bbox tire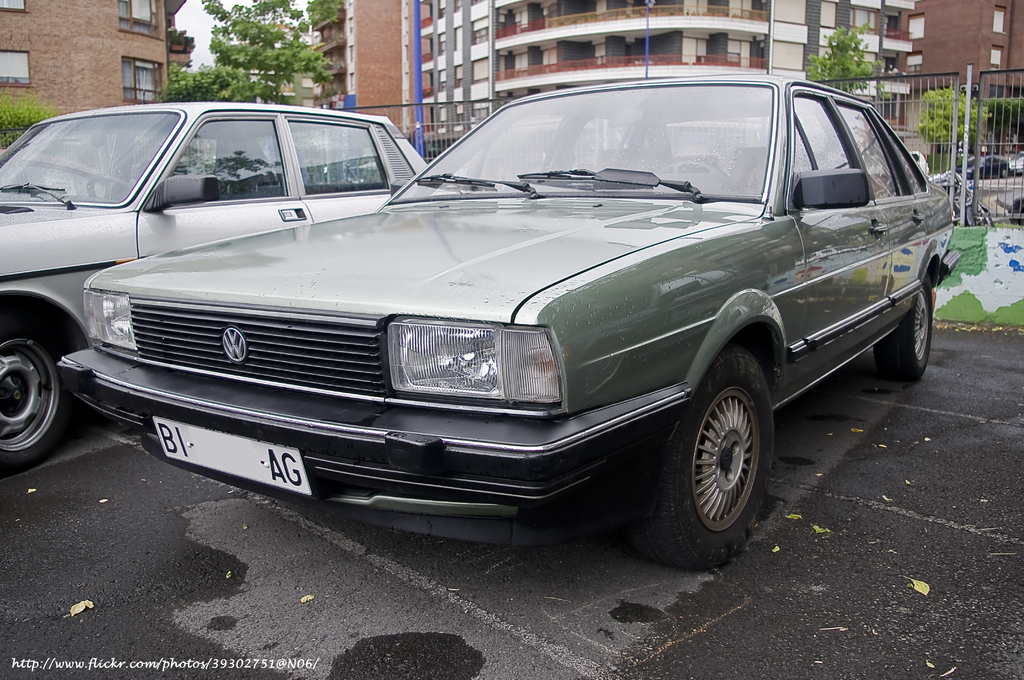
(x1=669, y1=356, x2=786, y2=566)
